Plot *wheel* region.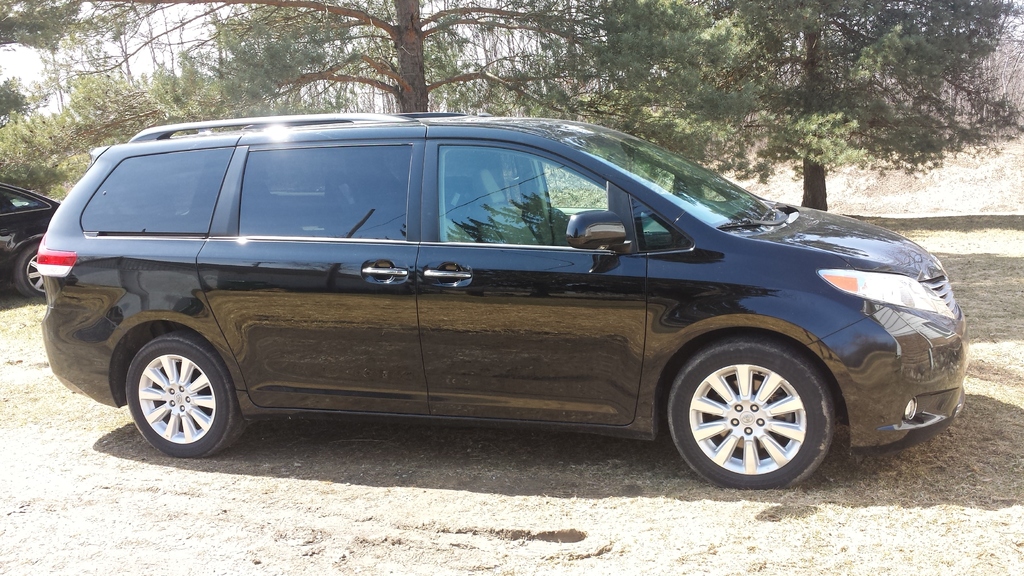
Plotted at (left=119, top=331, right=246, bottom=464).
